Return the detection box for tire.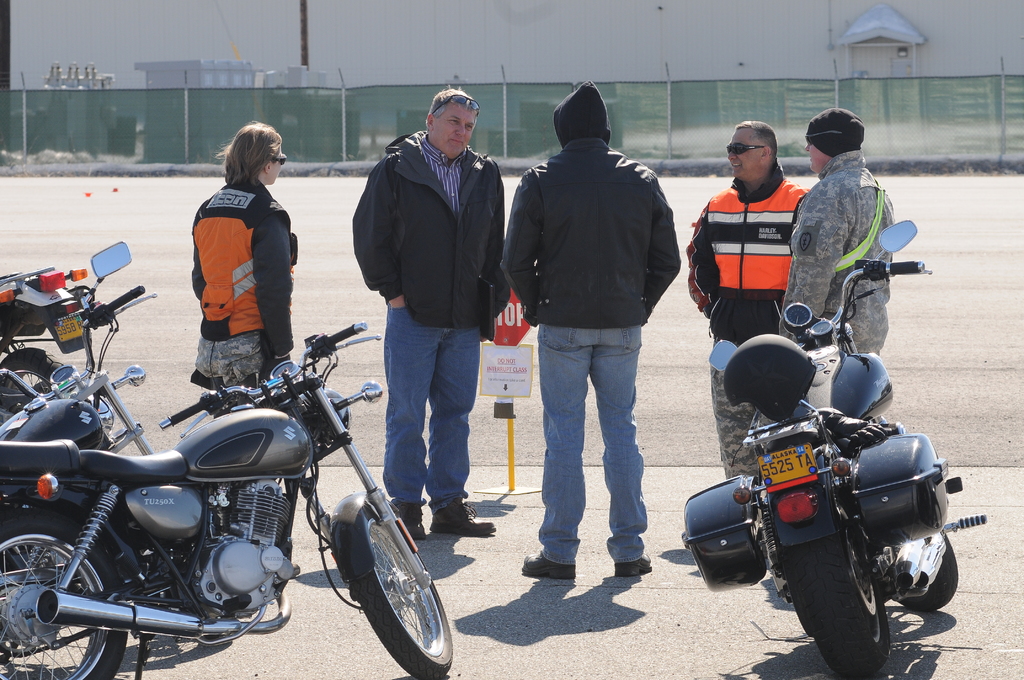
box(0, 512, 128, 679).
